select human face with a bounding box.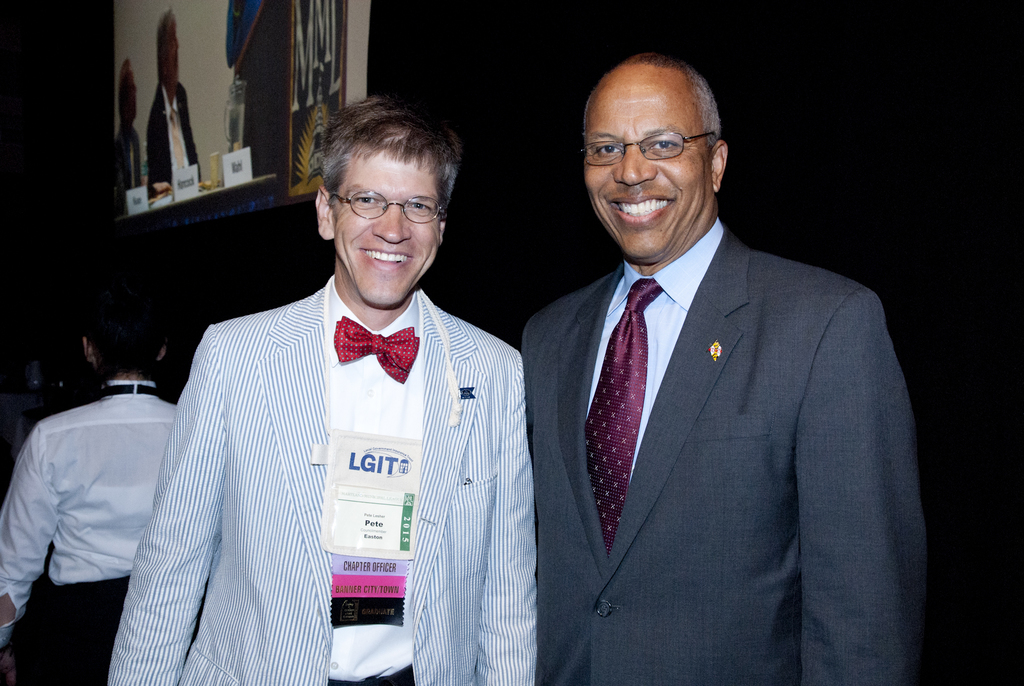
581,80,711,263.
